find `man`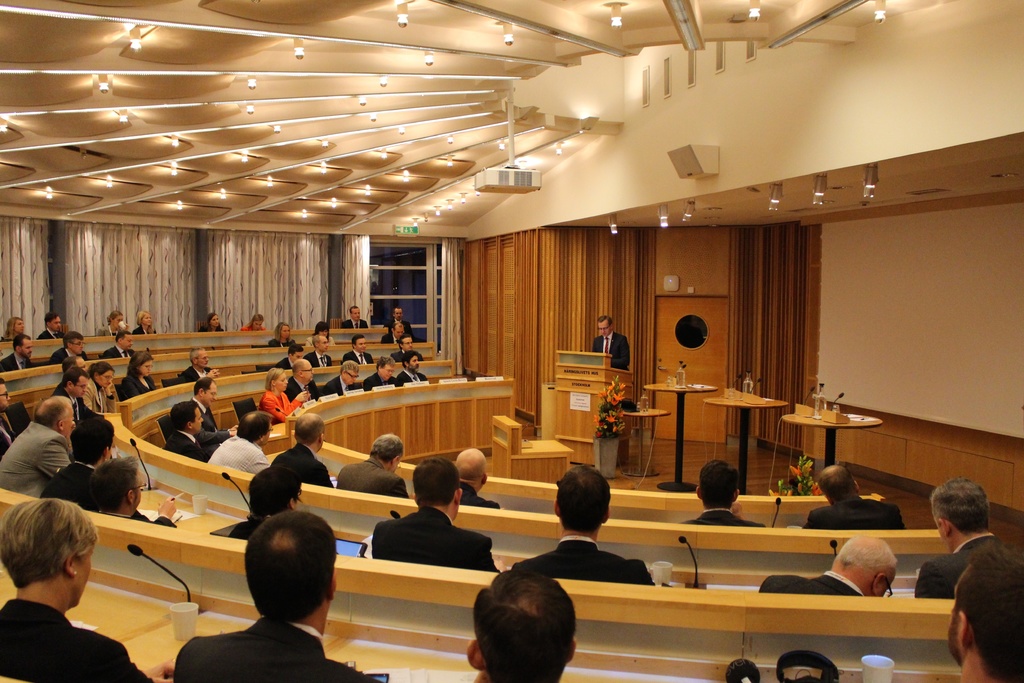
detection(290, 359, 323, 401)
